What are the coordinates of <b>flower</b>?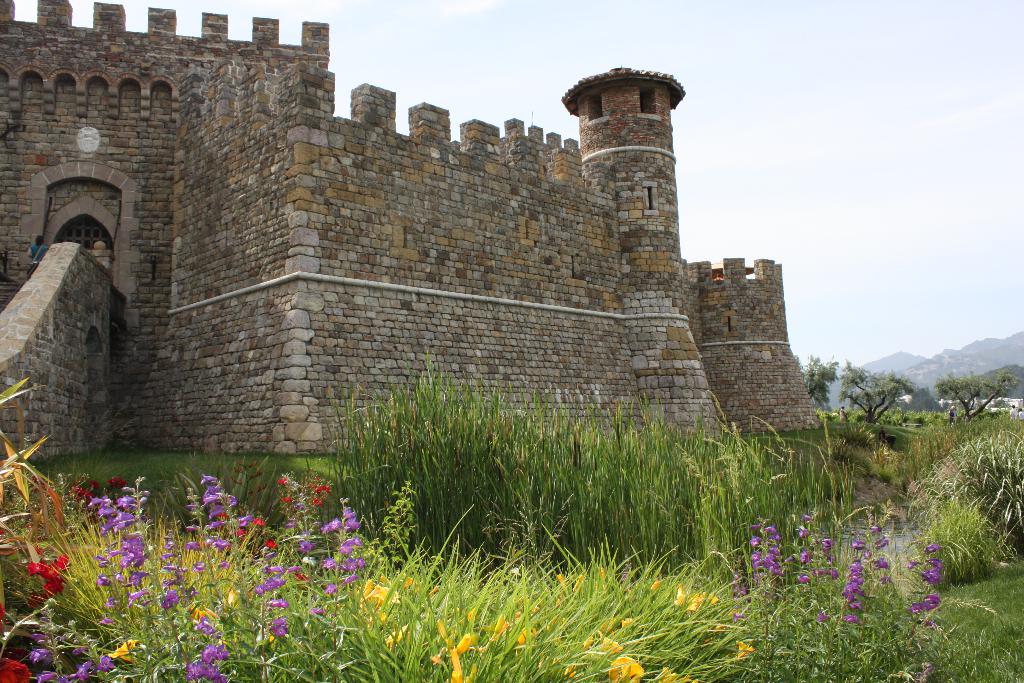
box(275, 621, 285, 636).
